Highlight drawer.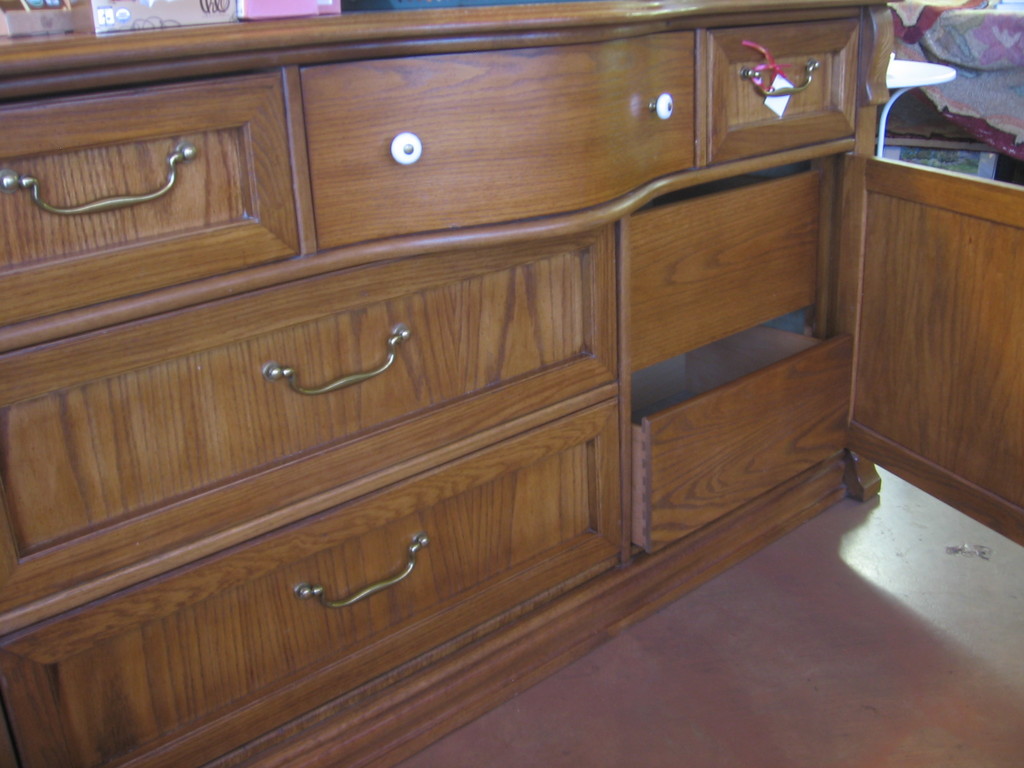
Highlighted region: 624:327:847:550.
